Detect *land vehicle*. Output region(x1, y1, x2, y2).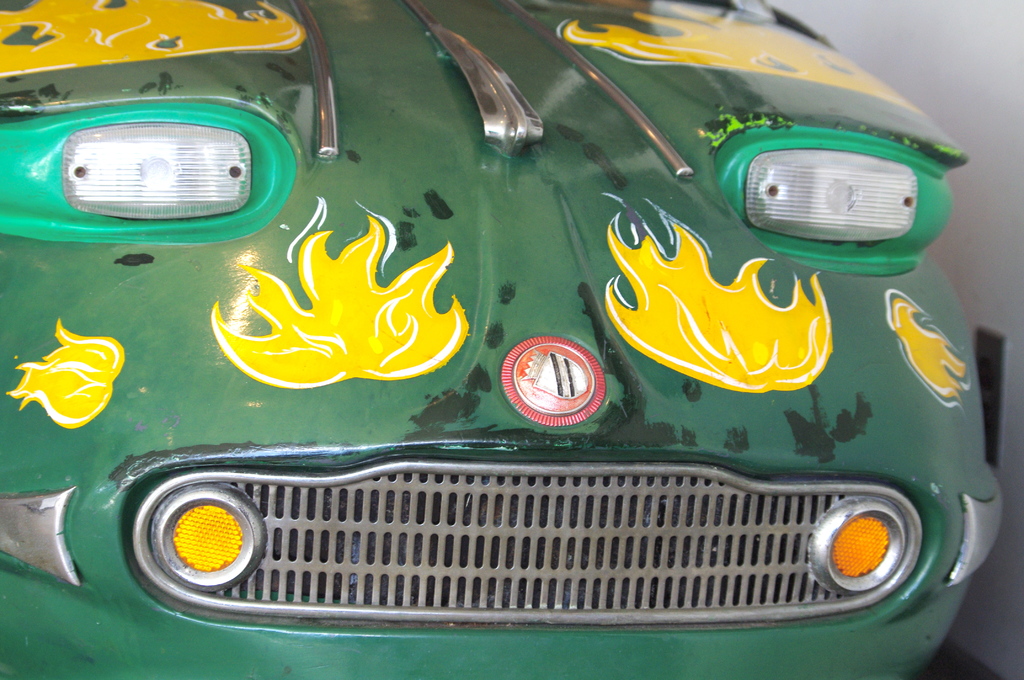
region(84, 42, 1023, 679).
